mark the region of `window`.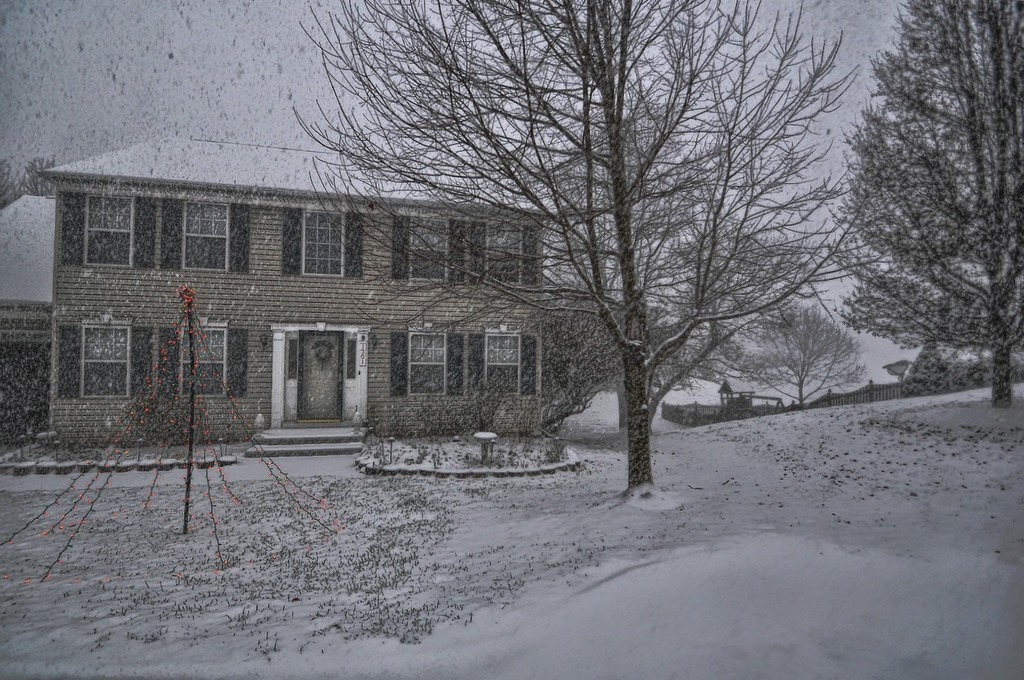
Region: BBox(406, 327, 450, 396).
